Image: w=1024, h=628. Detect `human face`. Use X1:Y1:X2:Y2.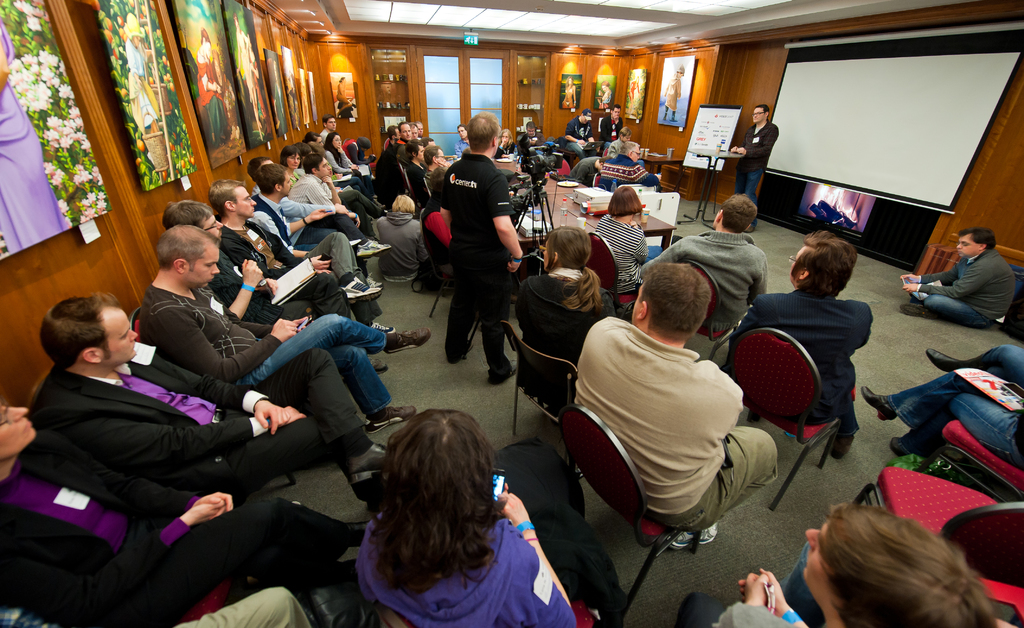
236:186:258:218.
